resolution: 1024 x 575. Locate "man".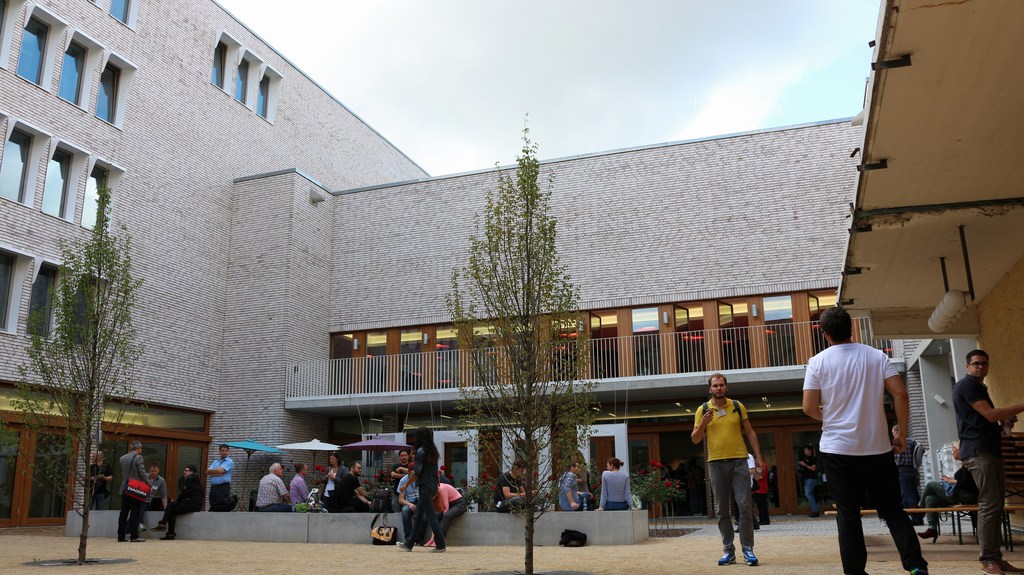
select_region(492, 458, 540, 514).
